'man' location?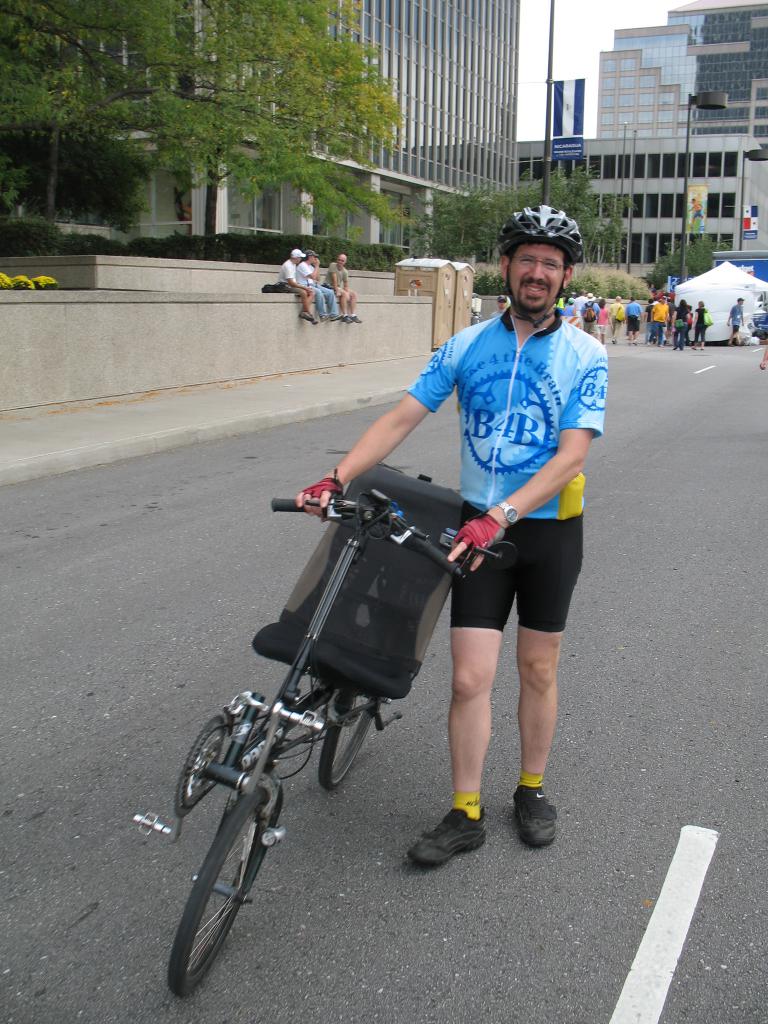
BBox(326, 253, 358, 324)
